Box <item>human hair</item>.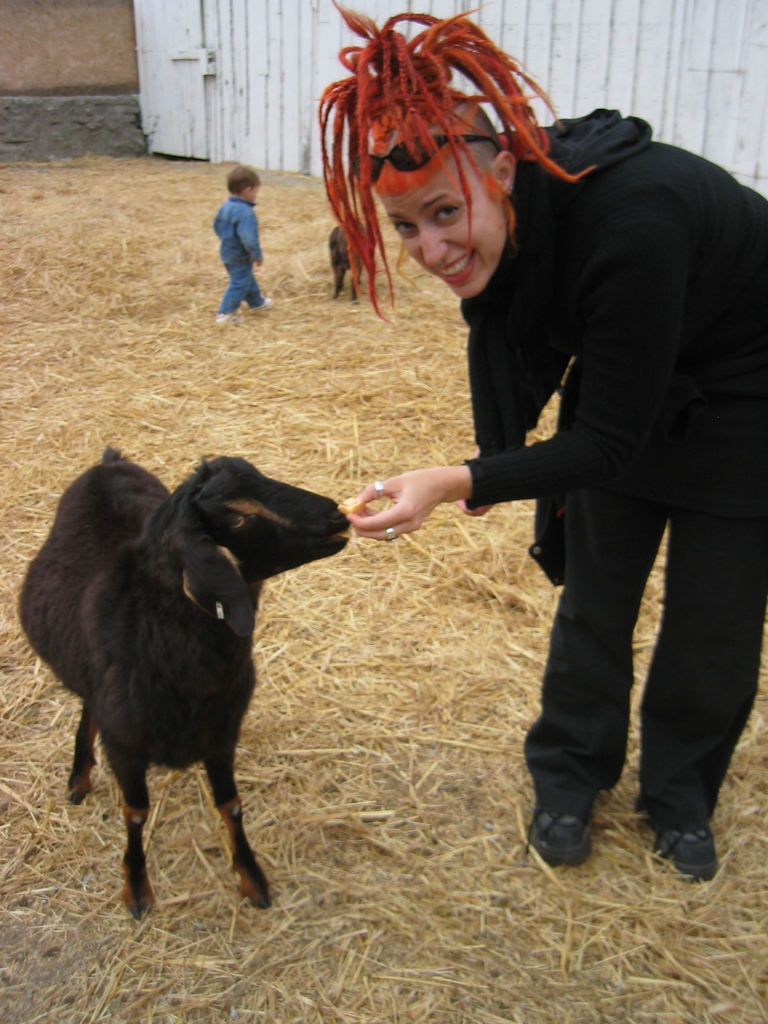
box=[228, 165, 261, 195].
